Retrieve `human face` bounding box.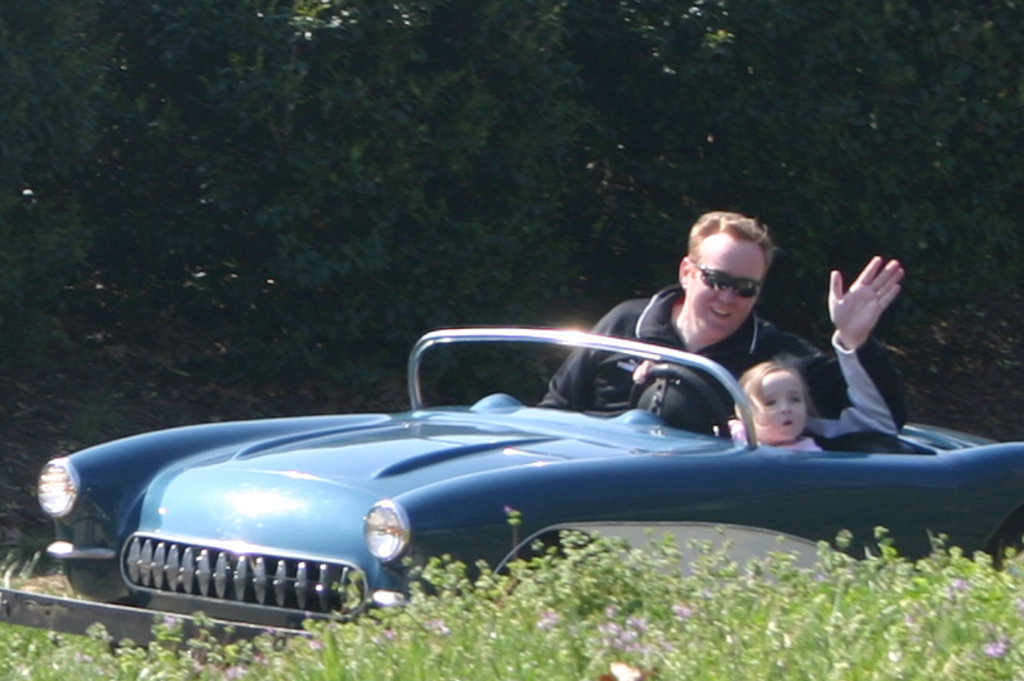
Bounding box: bbox=(692, 245, 767, 340).
